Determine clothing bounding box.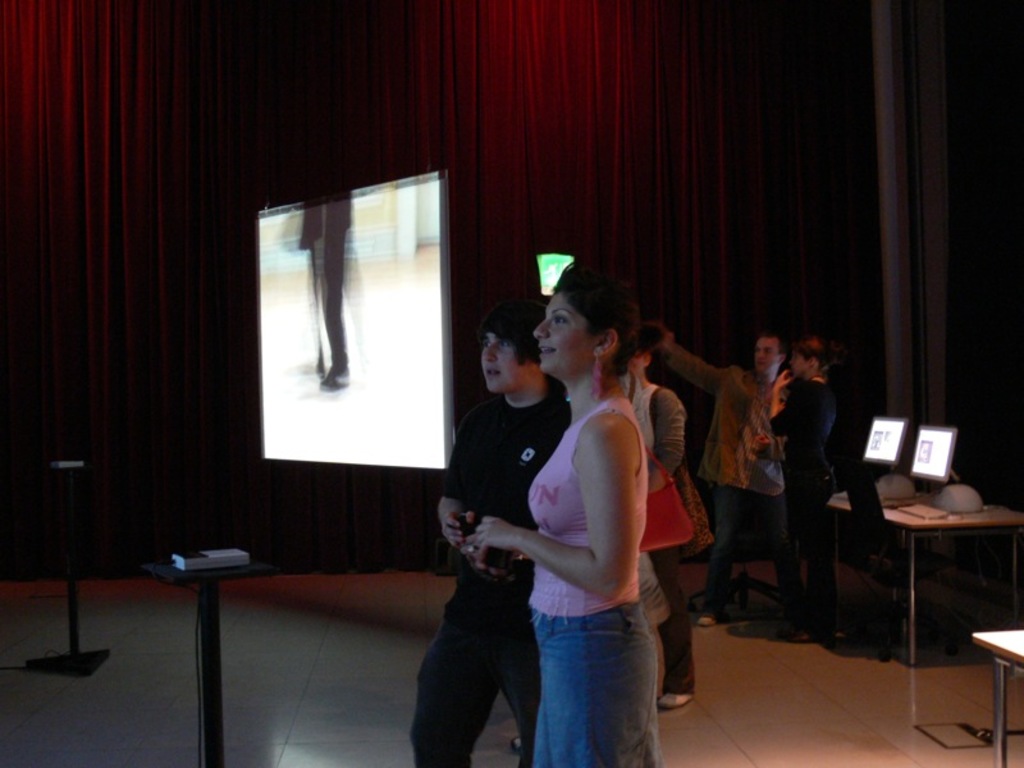
Determined: {"left": 529, "top": 401, "right": 659, "bottom": 767}.
